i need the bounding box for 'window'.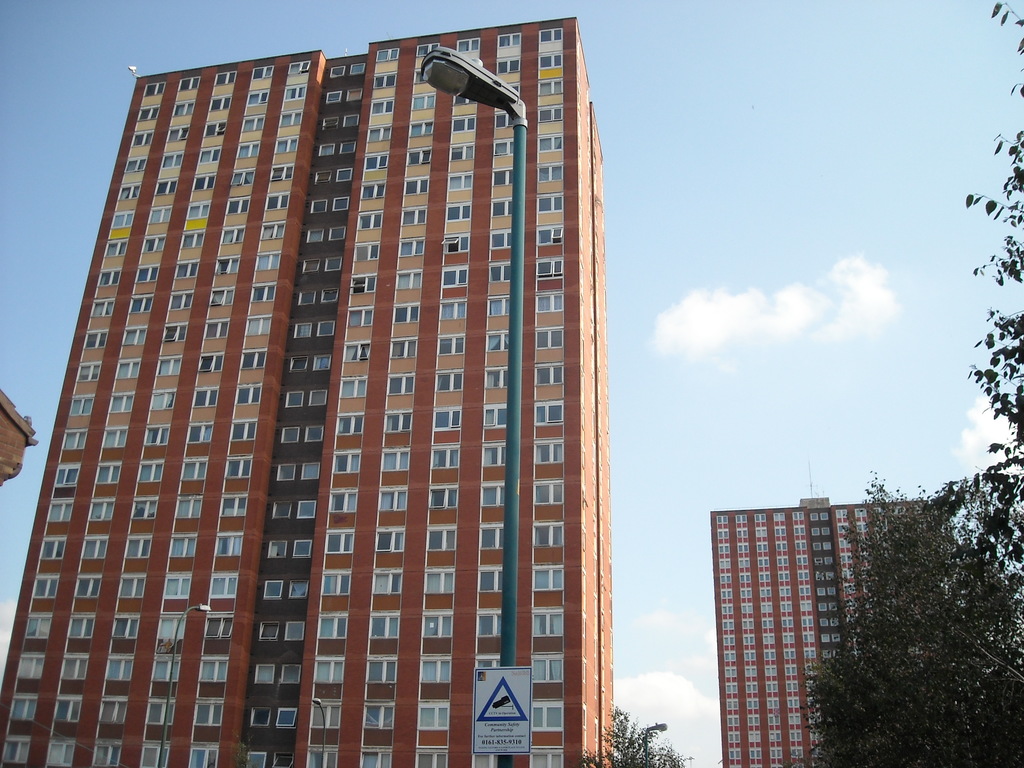
Here it is: box(388, 373, 414, 396).
